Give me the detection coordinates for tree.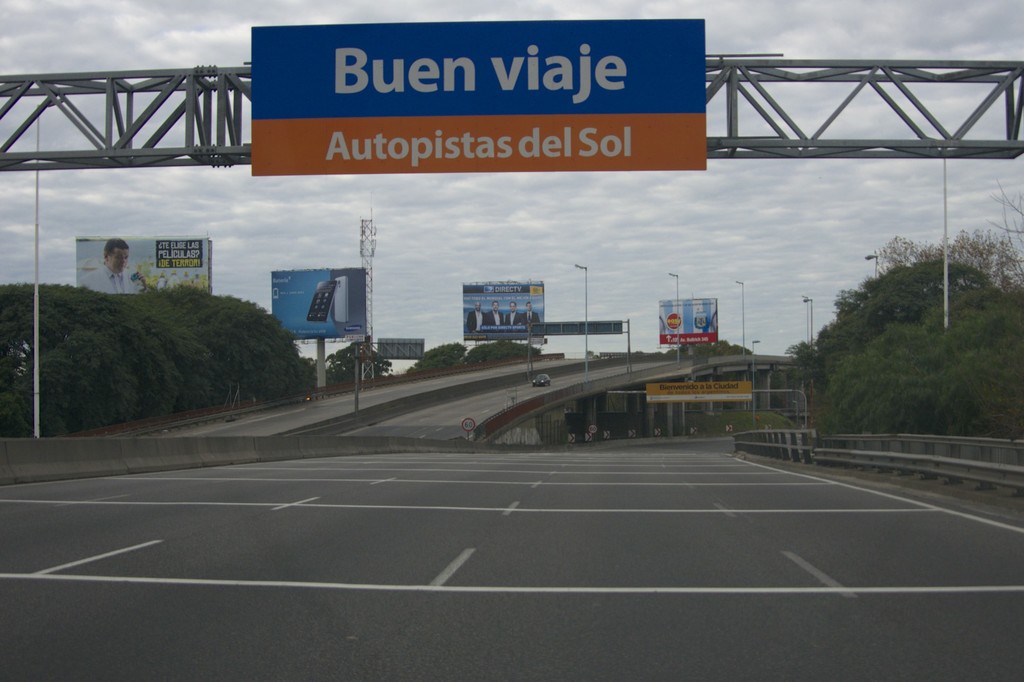
bbox=(791, 338, 812, 369).
